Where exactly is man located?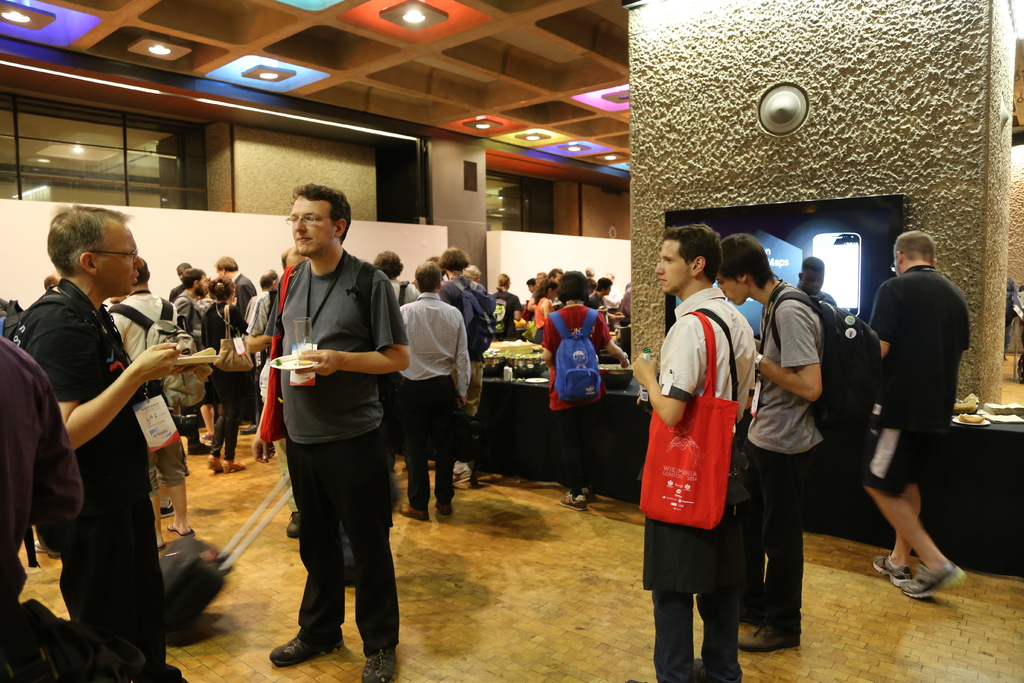
Its bounding box is <region>796, 253, 838, 304</region>.
